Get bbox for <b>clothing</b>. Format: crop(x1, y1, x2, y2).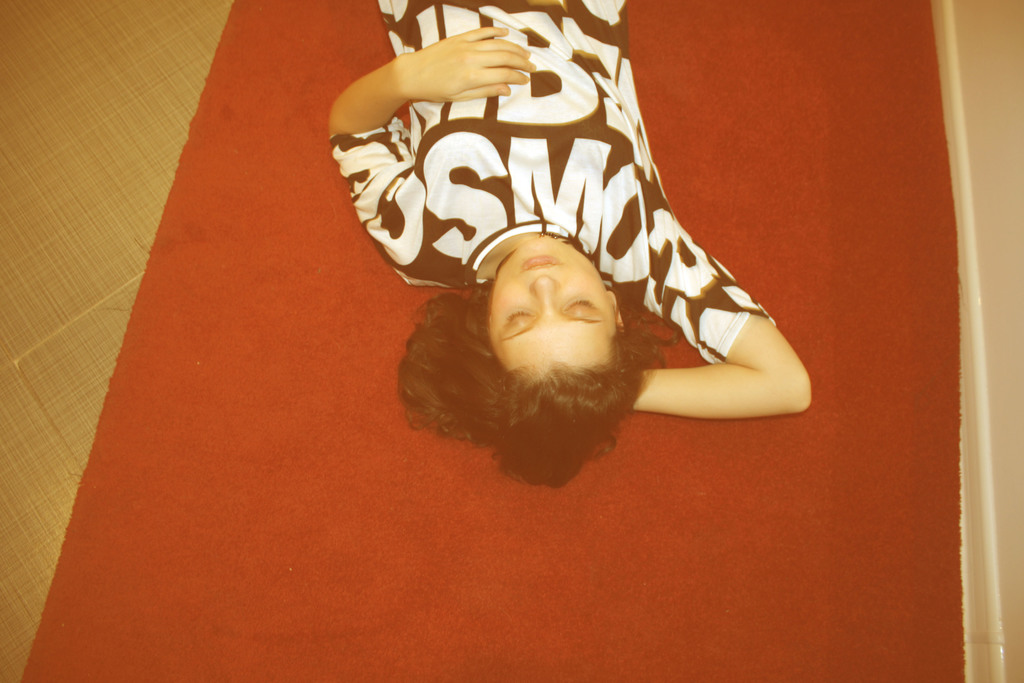
crop(339, 40, 798, 441).
